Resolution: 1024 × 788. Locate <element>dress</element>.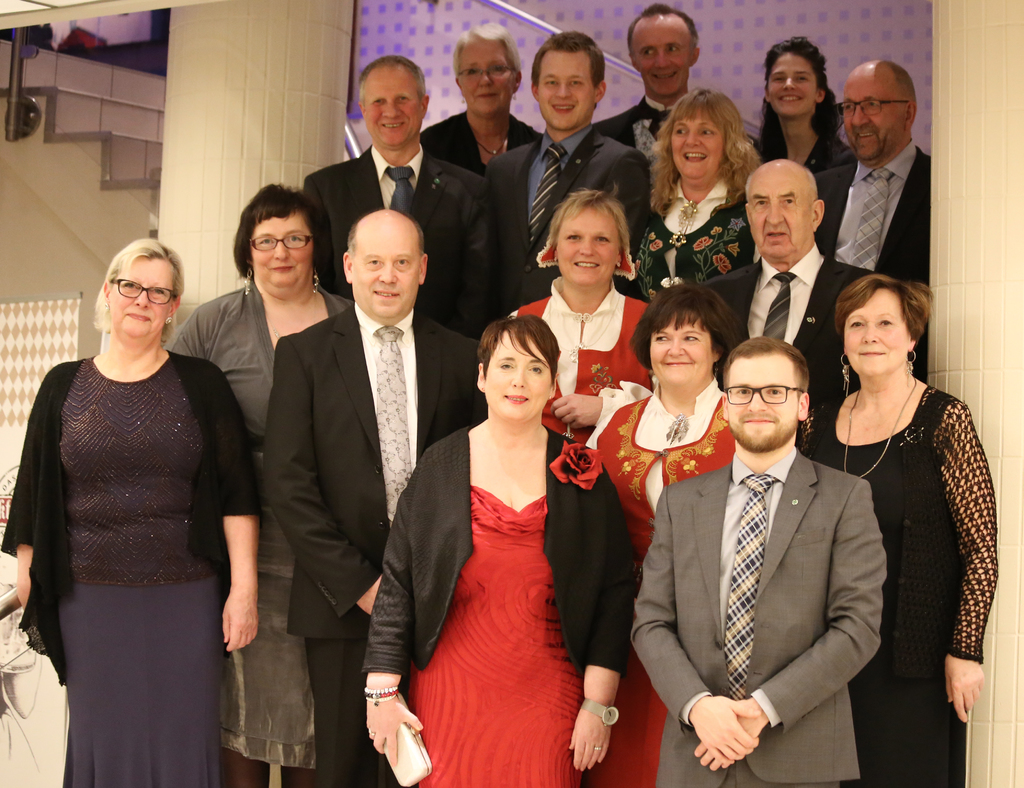
detection(578, 396, 737, 787).
